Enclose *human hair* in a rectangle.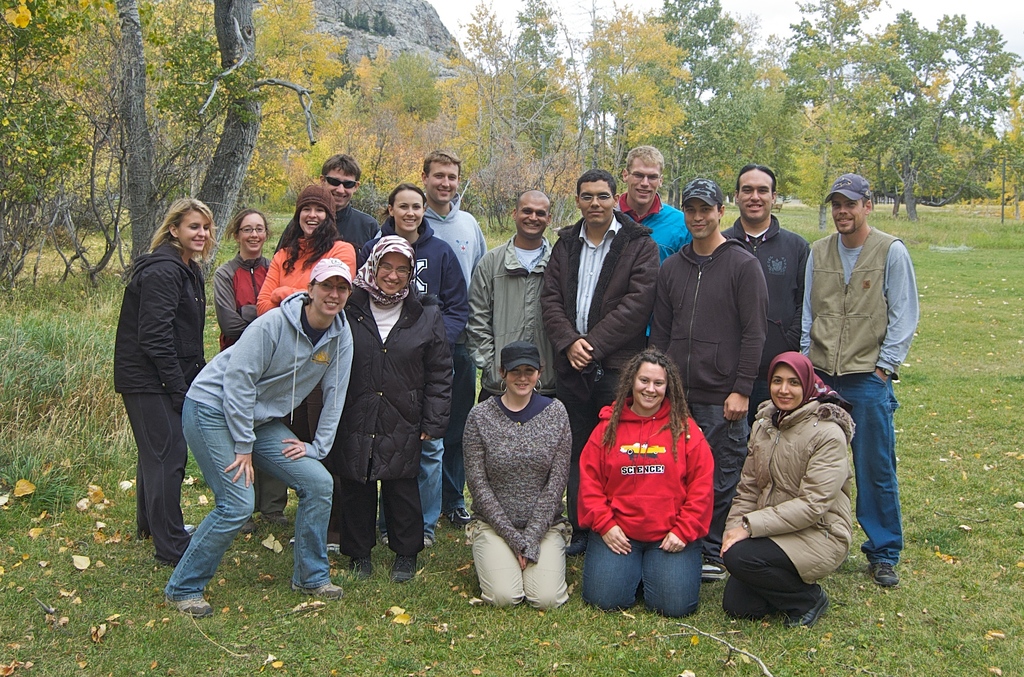
(598, 350, 691, 459).
